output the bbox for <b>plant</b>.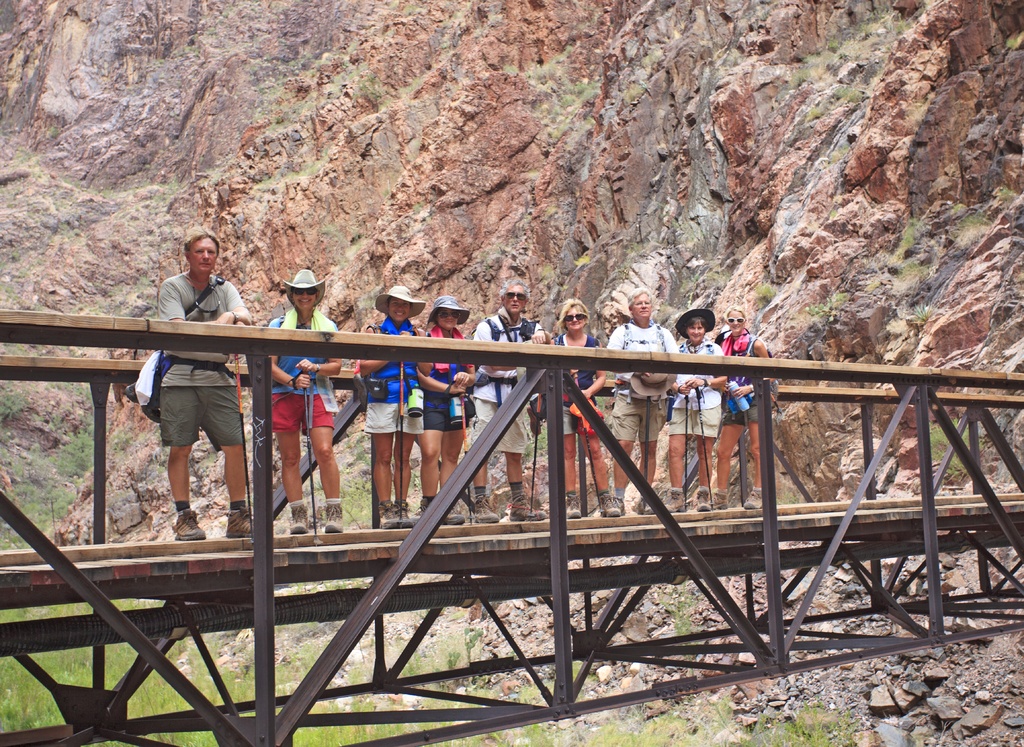
box=[894, 214, 913, 255].
